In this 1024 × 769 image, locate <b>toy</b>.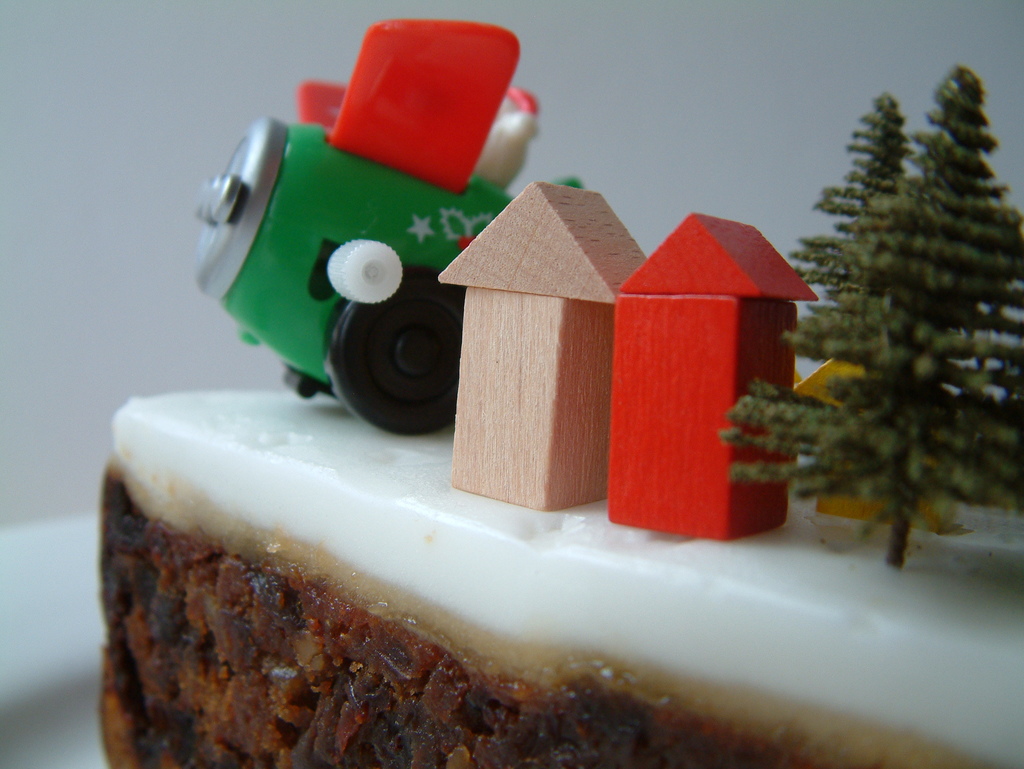
Bounding box: 437/183/648/512.
